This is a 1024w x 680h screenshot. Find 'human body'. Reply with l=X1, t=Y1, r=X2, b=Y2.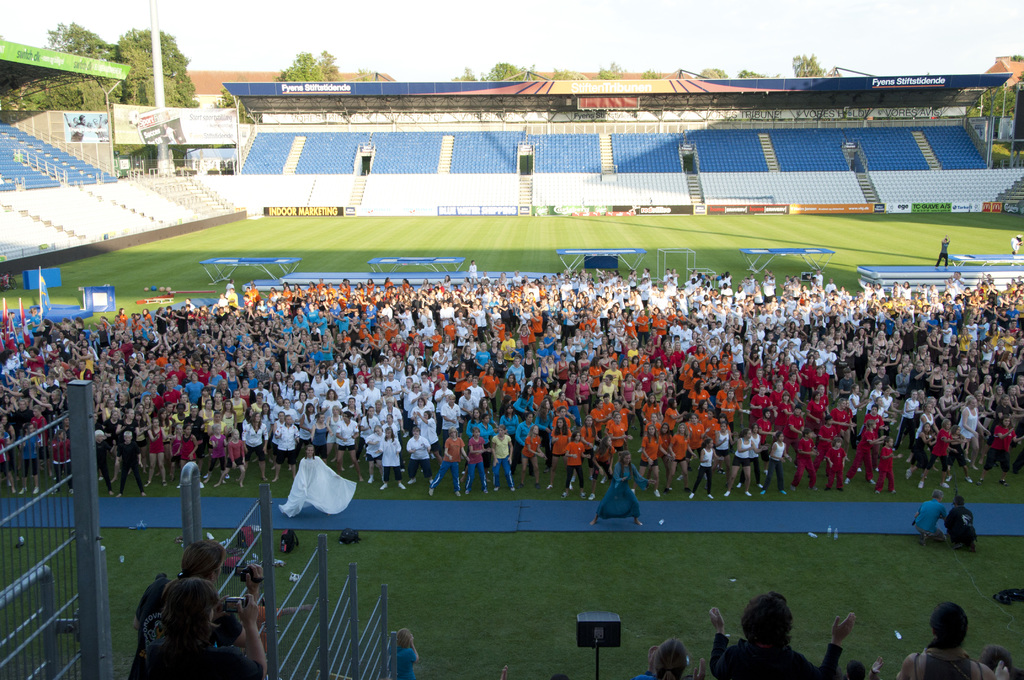
l=1018, t=274, r=1022, b=282.
